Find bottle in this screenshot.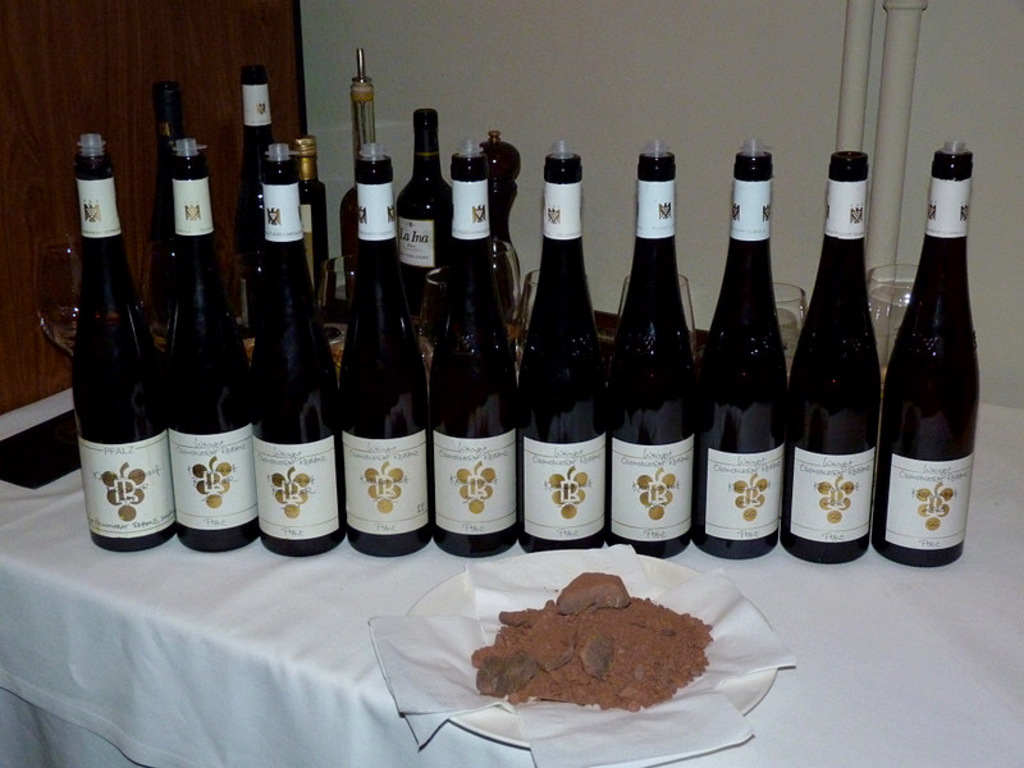
The bounding box for bottle is region(335, 54, 380, 238).
